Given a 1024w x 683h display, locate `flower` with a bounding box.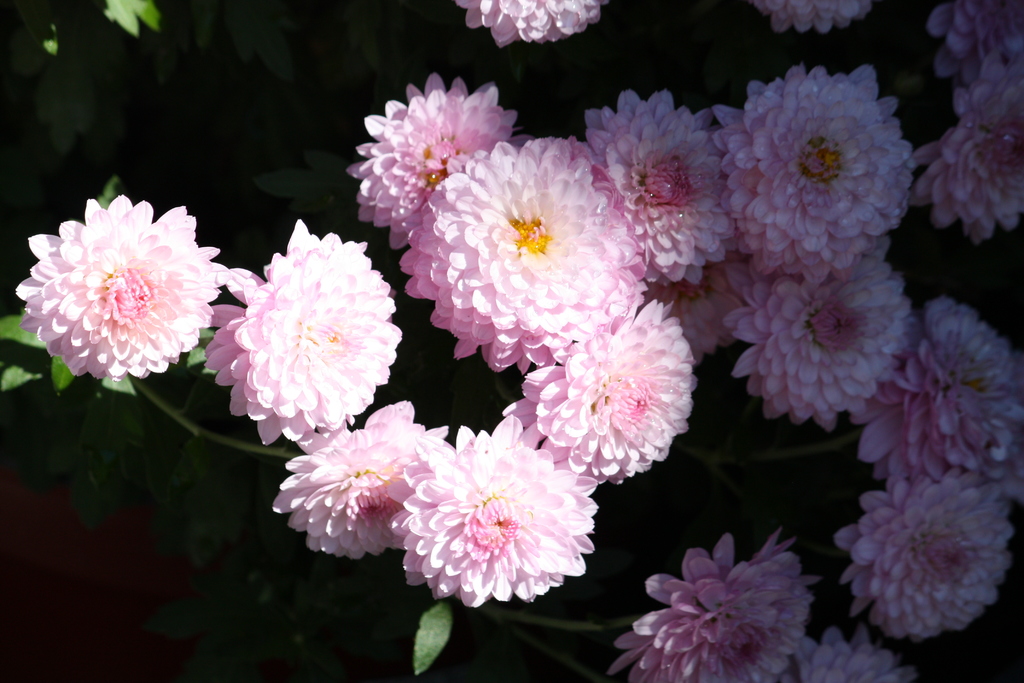
Located: <bbox>202, 217, 406, 447</bbox>.
